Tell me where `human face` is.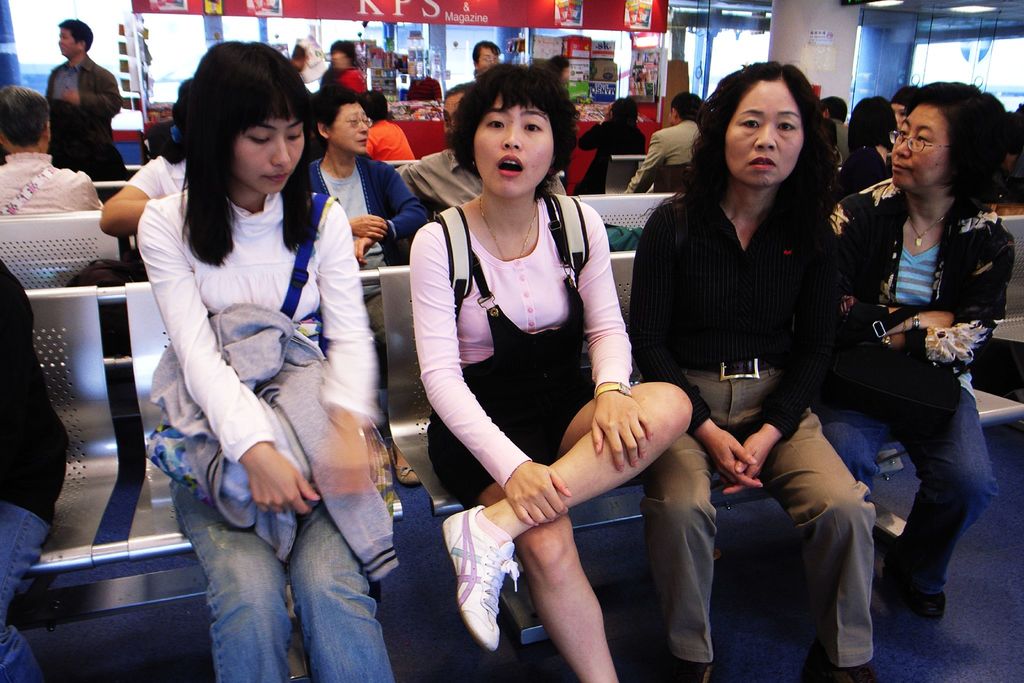
`human face` is at crop(479, 48, 499, 74).
